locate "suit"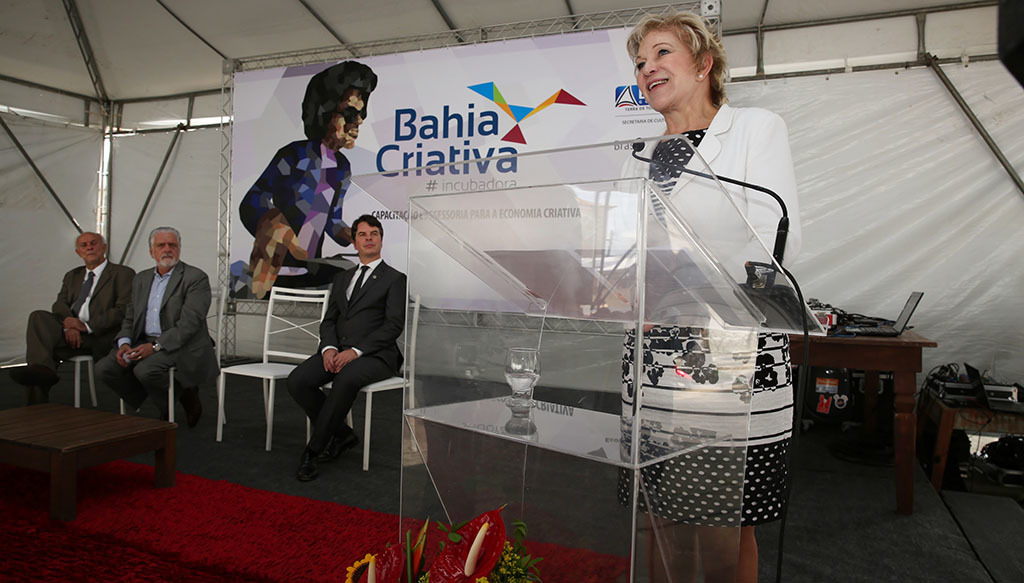
l=277, t=256, r=412, b=479
